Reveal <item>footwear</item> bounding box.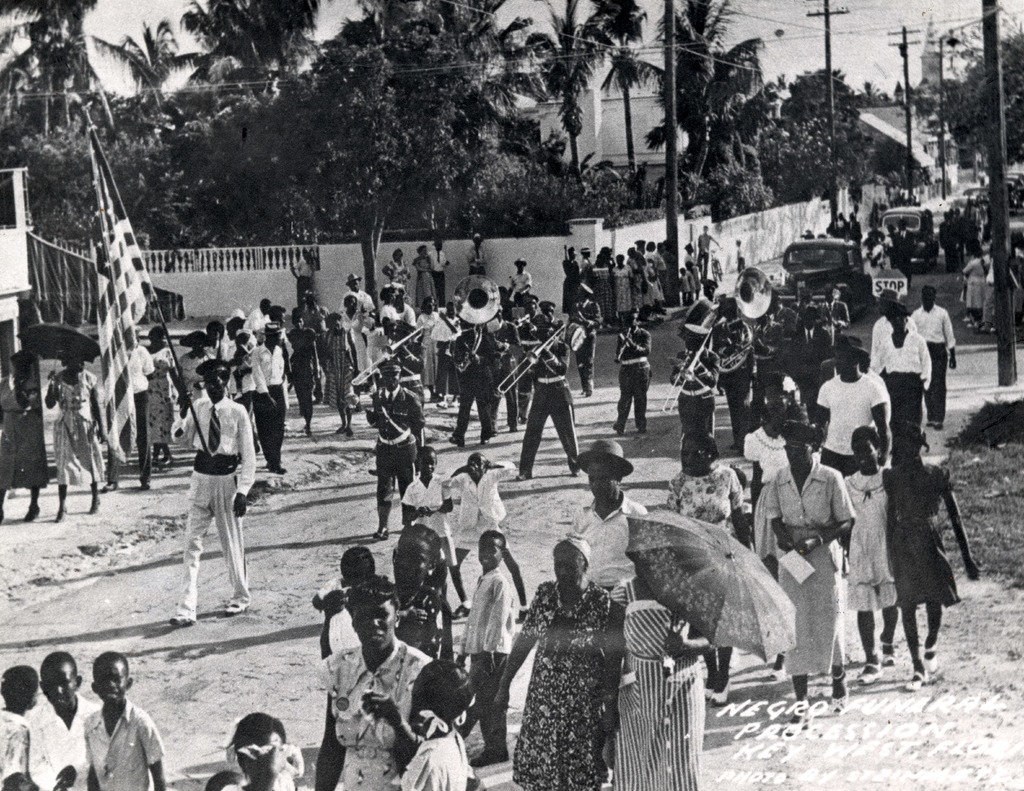
Revealed: 613:423:623:436.
